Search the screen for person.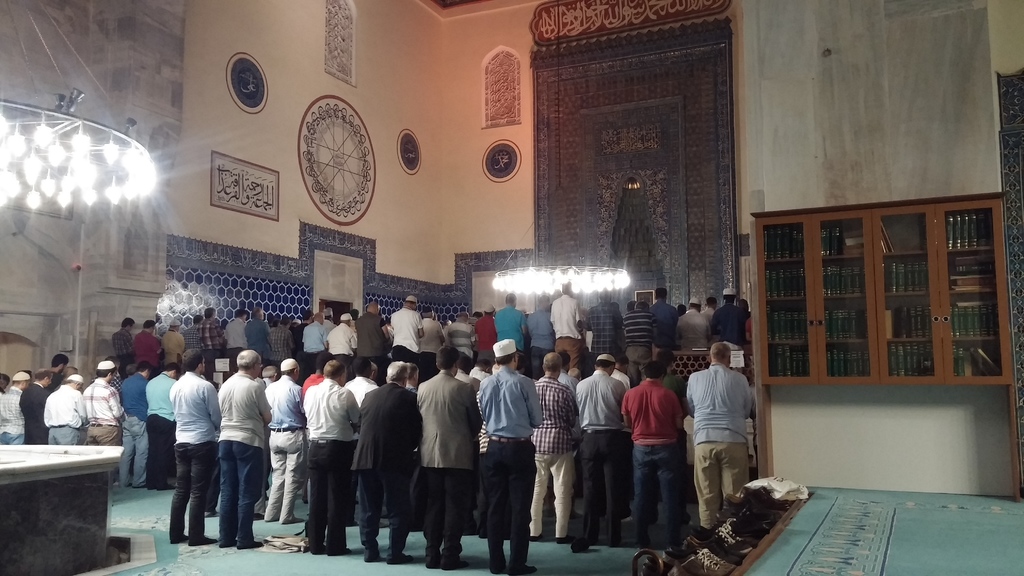
Found at Rect(648, 286, 683, 348).
